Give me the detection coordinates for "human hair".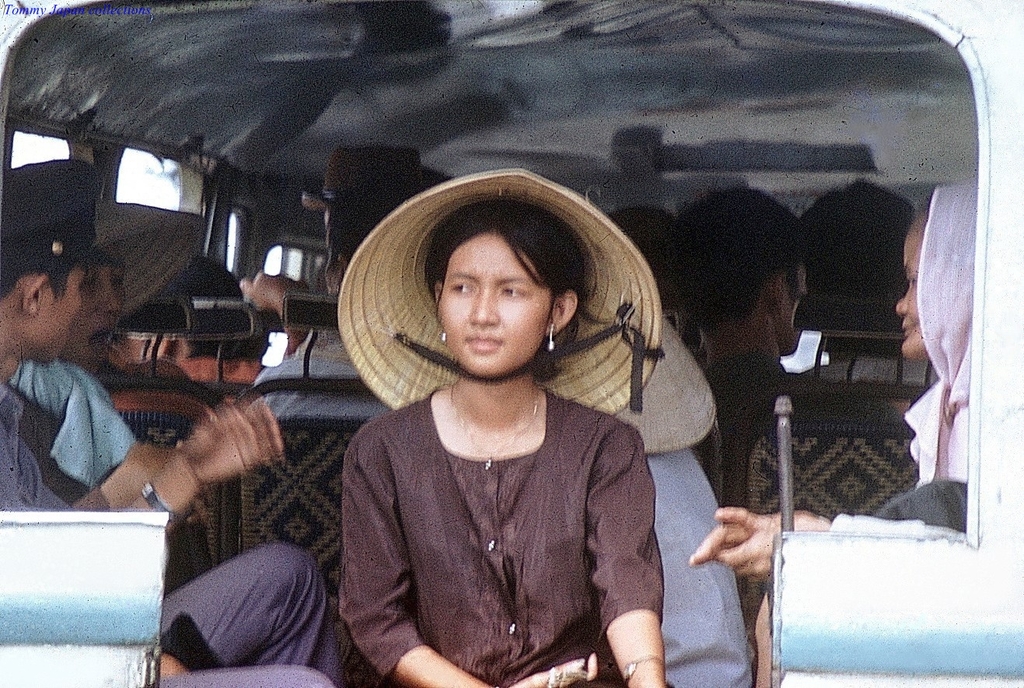
324, 246, 364, 280.
